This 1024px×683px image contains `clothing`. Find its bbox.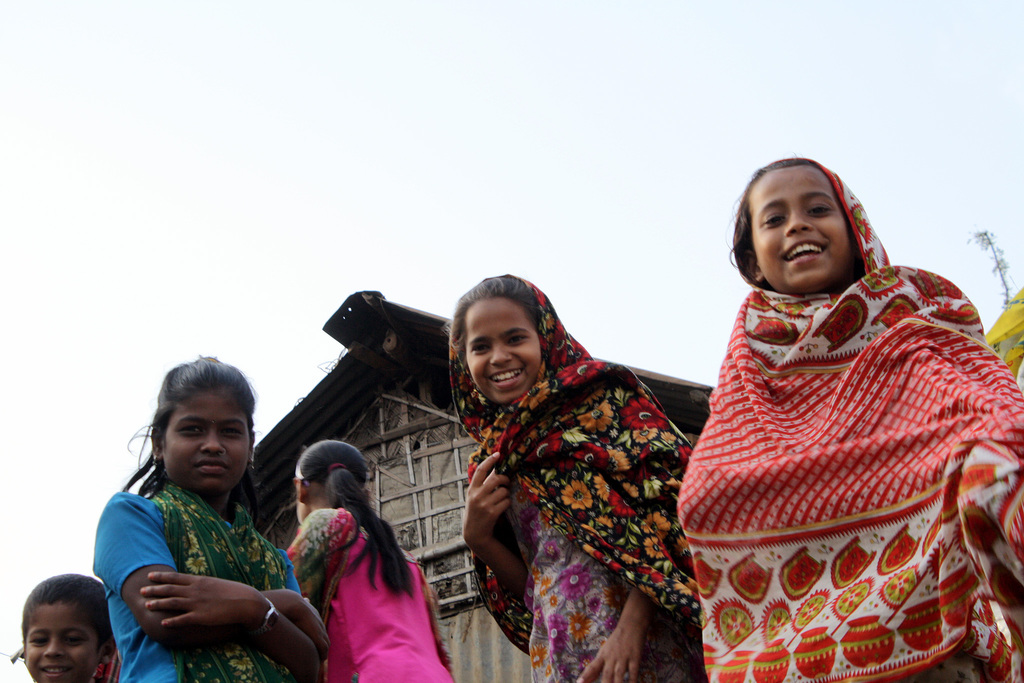
<box>163,383,245,500</box>.
